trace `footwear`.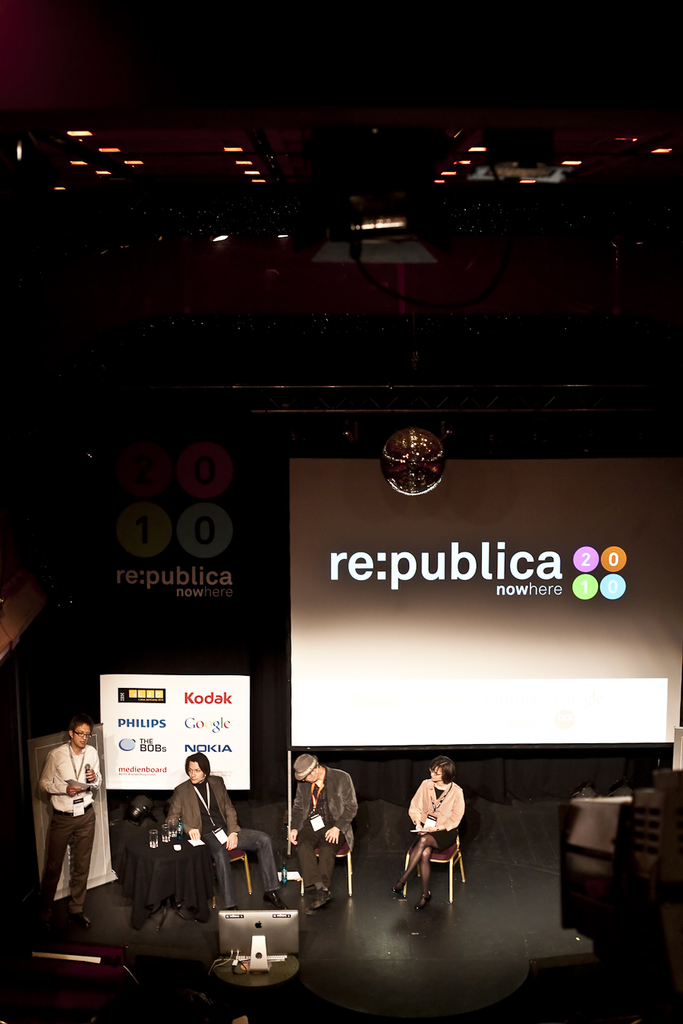
Traced to 391, 884, 403, 898.
